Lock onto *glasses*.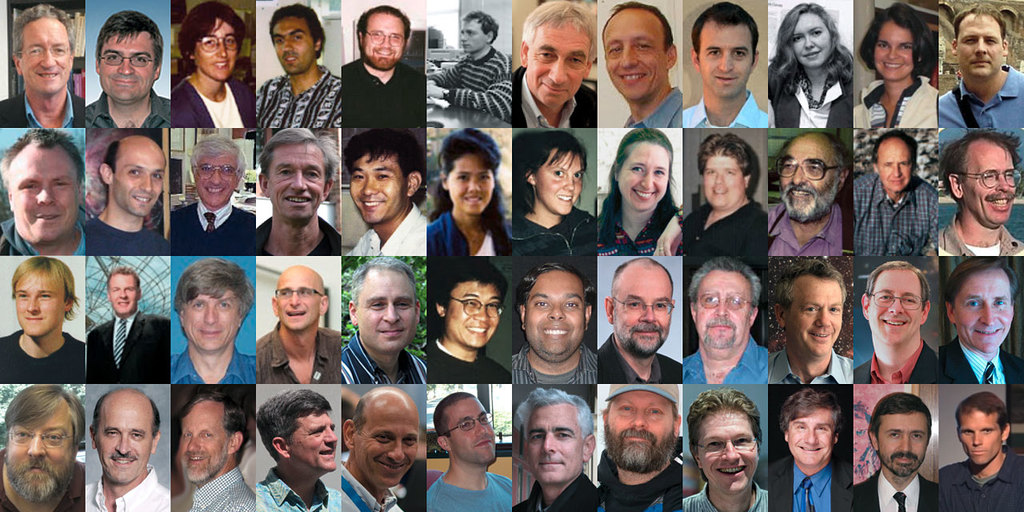
Locked: [867, 289, 920, 305].
